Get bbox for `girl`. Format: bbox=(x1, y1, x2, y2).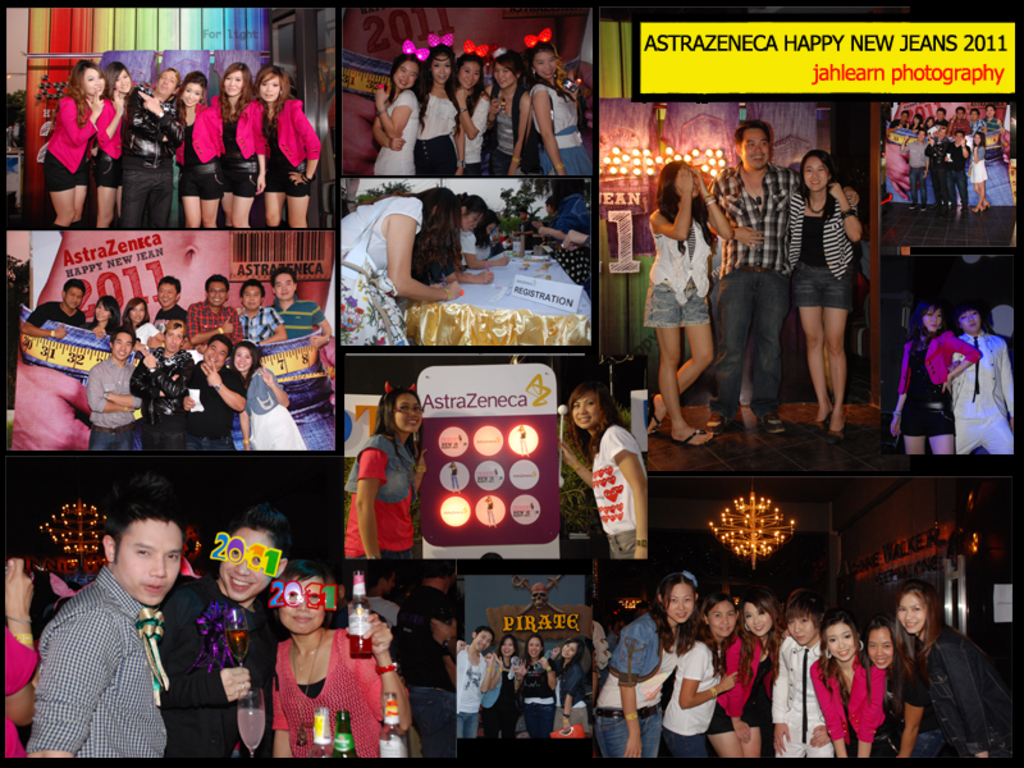
bbox=(486, 44, 532, 174).
